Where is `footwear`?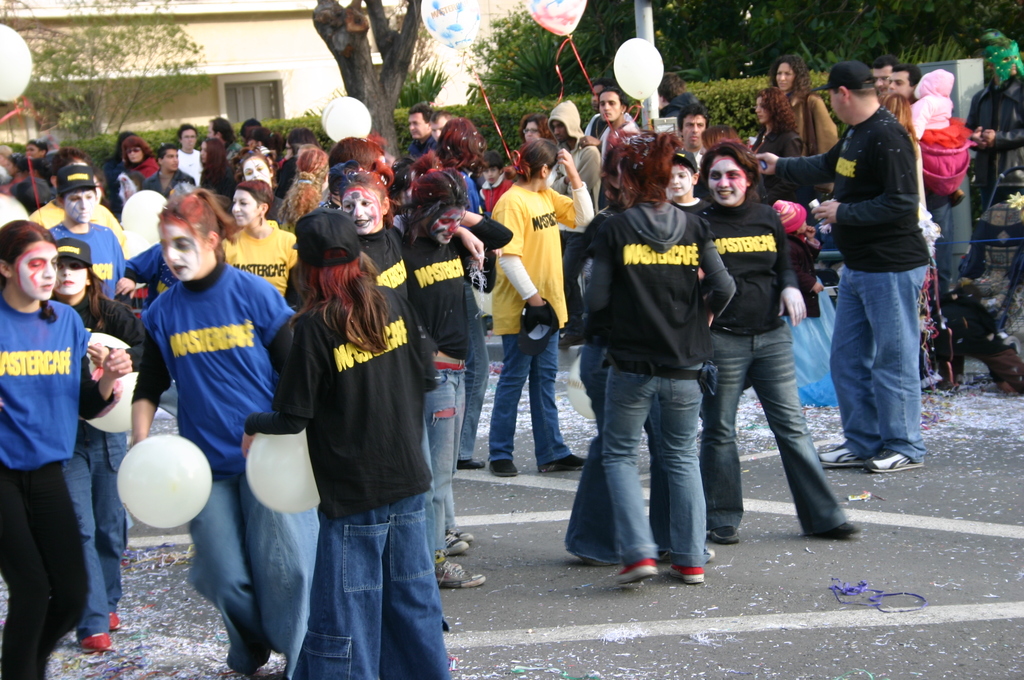
(x1=703, y1=544, x2=716, y2=559).
